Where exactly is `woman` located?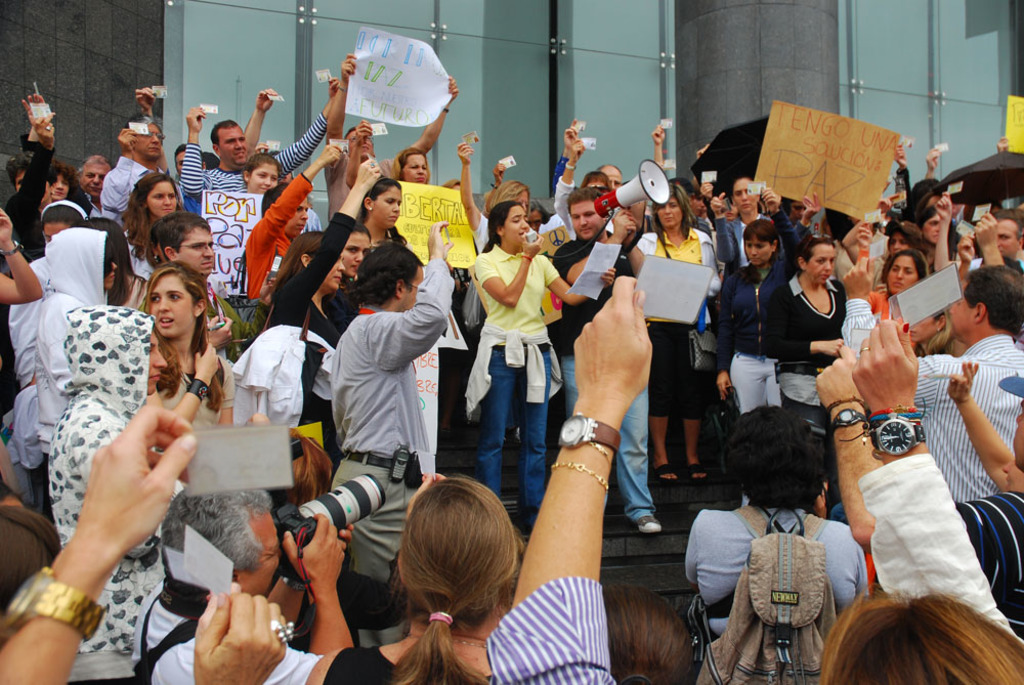
Its bounding box is [left=61, top=306, right=182, bottom=658].
